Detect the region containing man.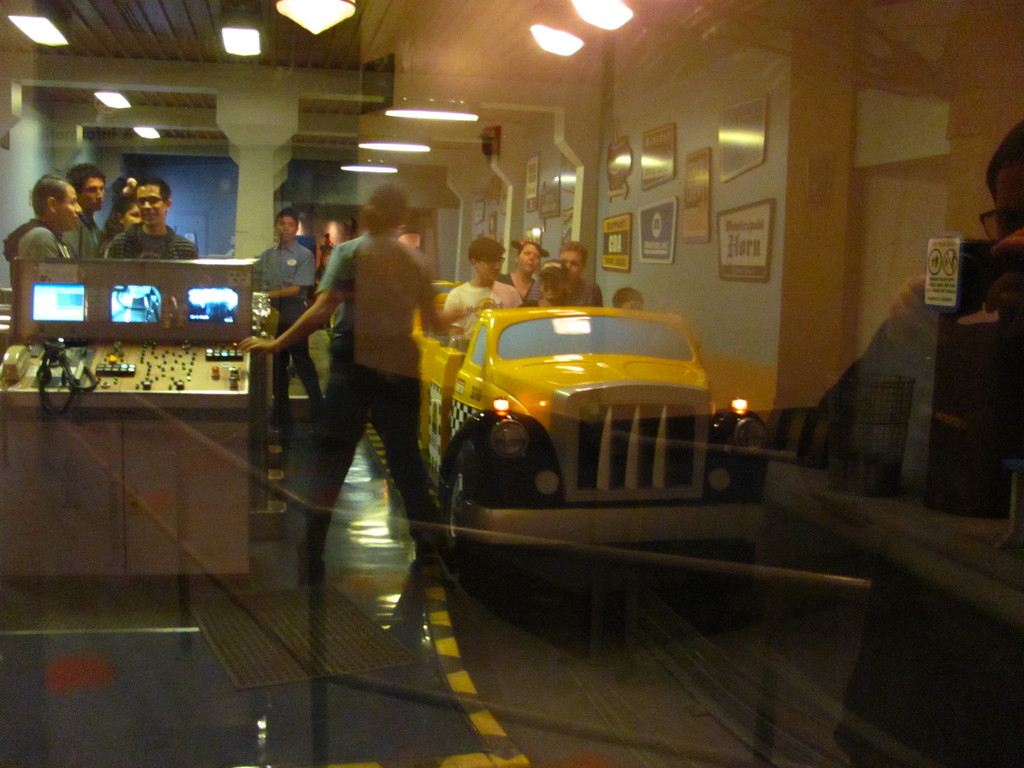
61 161 108 266.
